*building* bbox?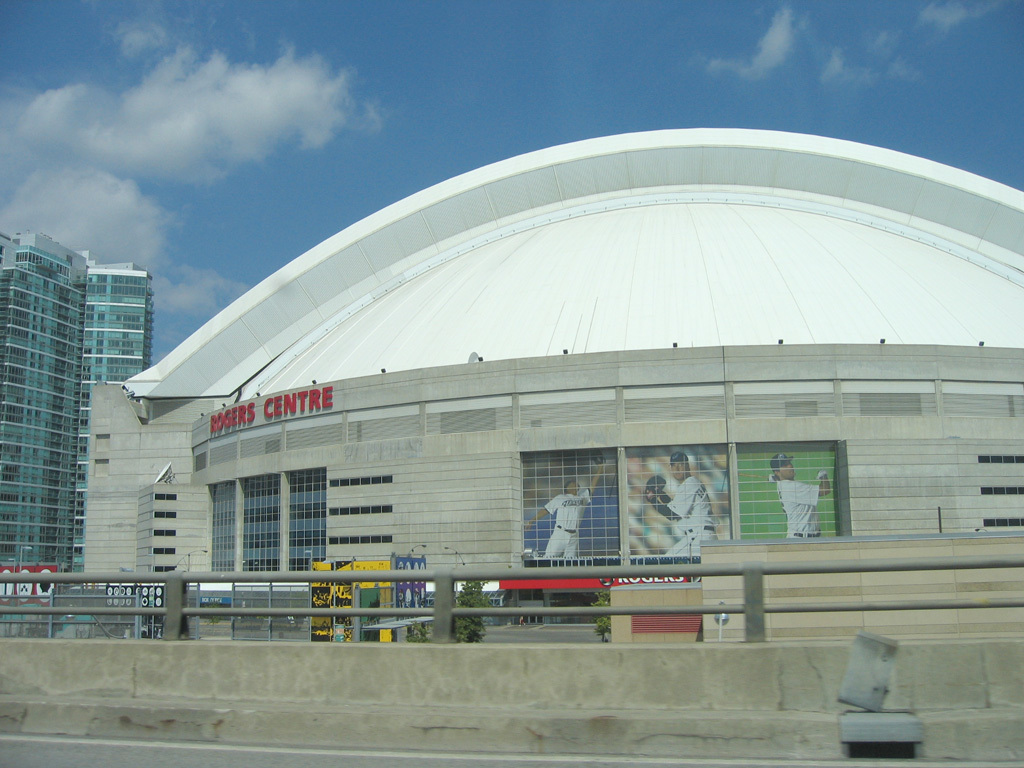
crop(0, 226, 155, 576)
